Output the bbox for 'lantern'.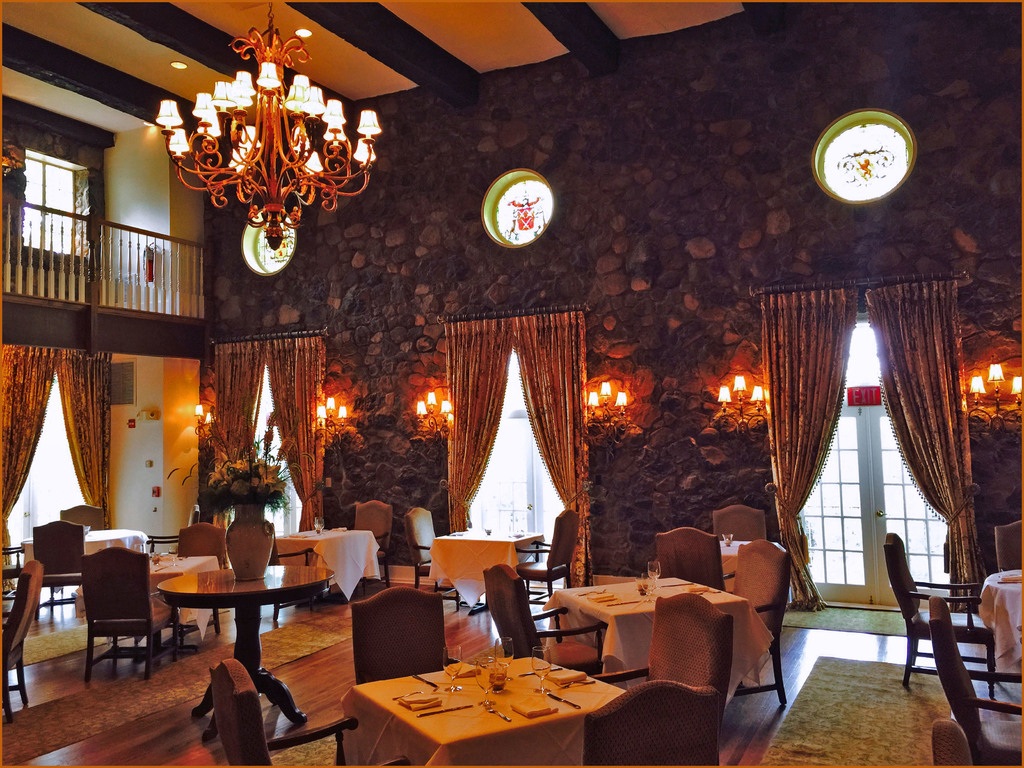
[159, 102, 180, 126].
